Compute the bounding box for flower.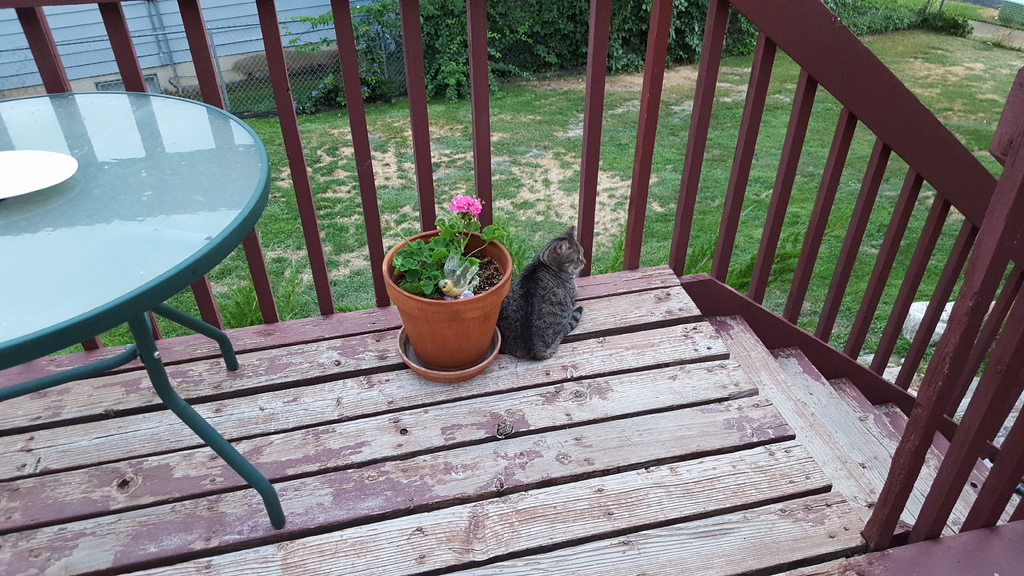
<box>449,194,481,212</box>.
